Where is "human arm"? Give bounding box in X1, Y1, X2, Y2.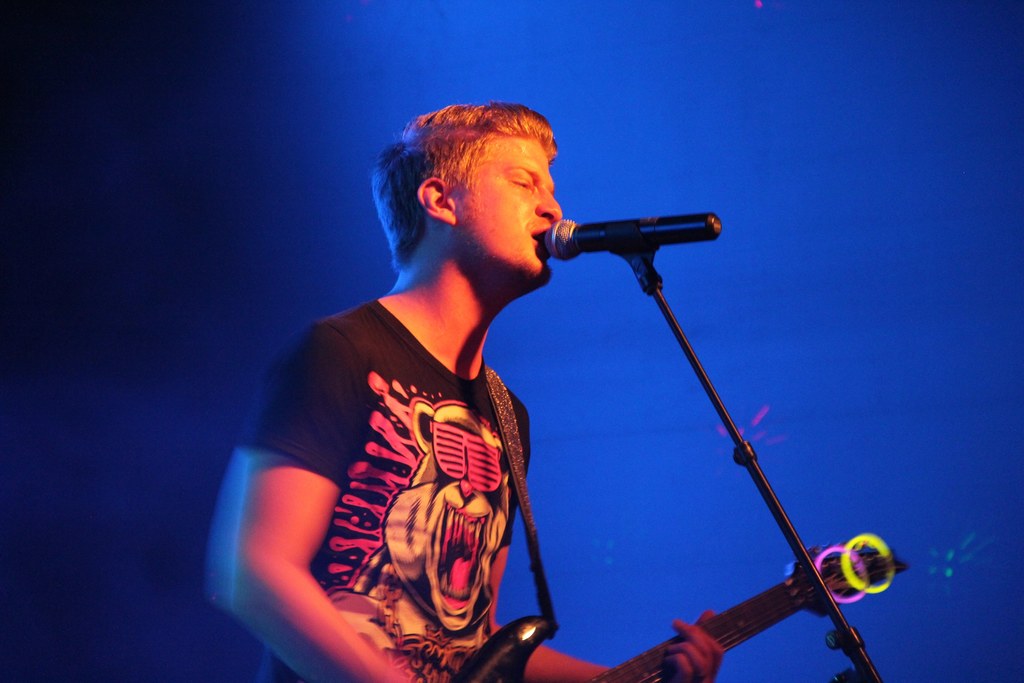
490, 604, 726, 682.
